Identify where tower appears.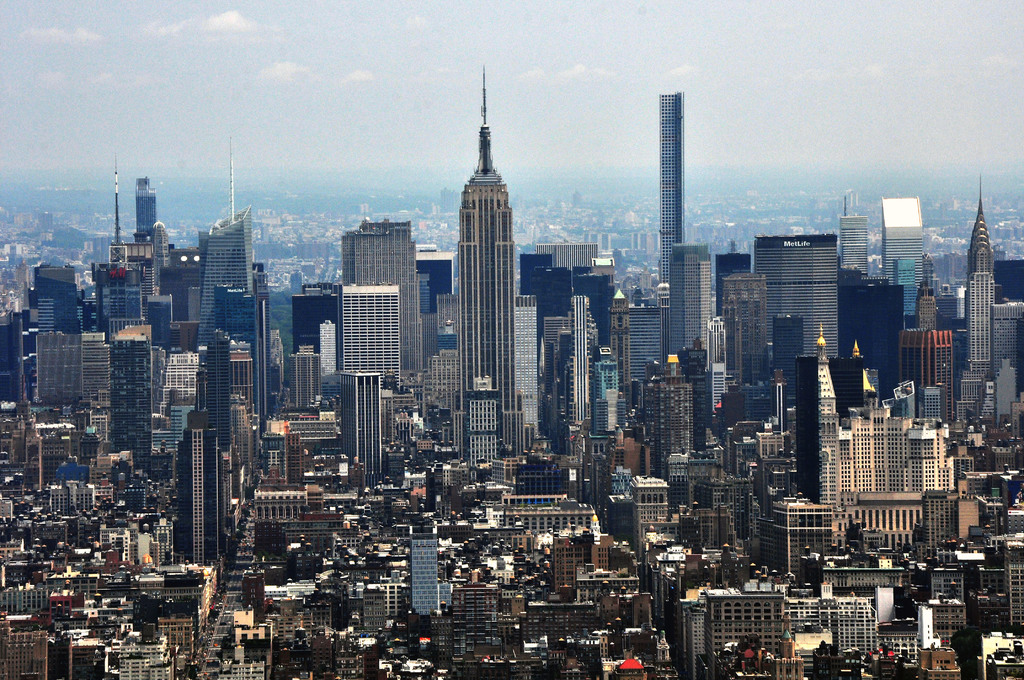
Appears at 556 535 570 590.
